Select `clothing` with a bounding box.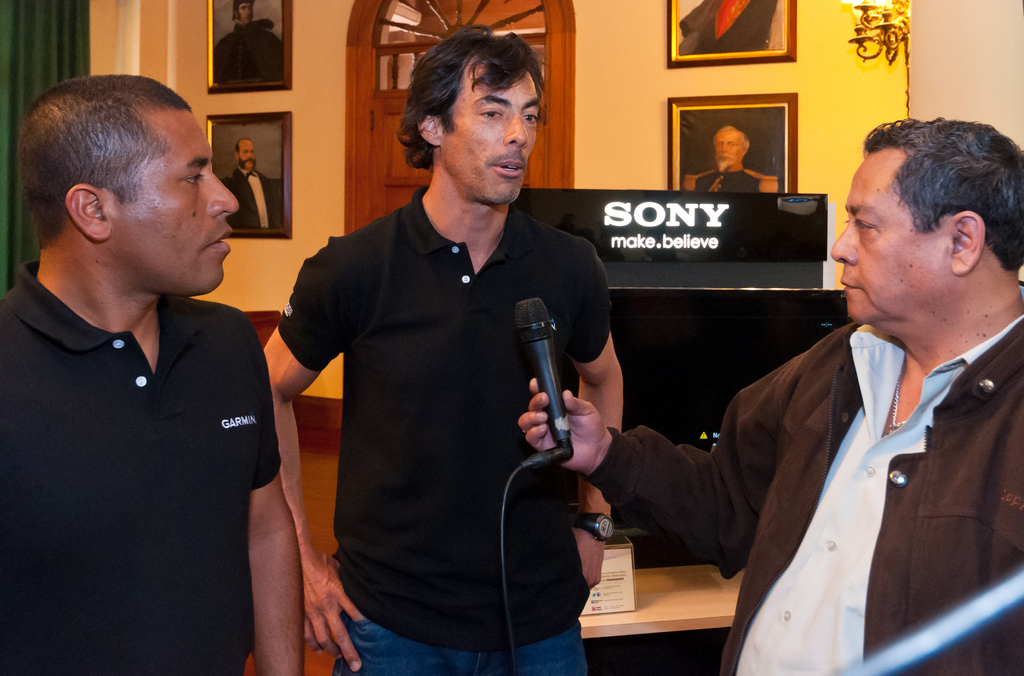
crop(212, 17, 288, 83).
